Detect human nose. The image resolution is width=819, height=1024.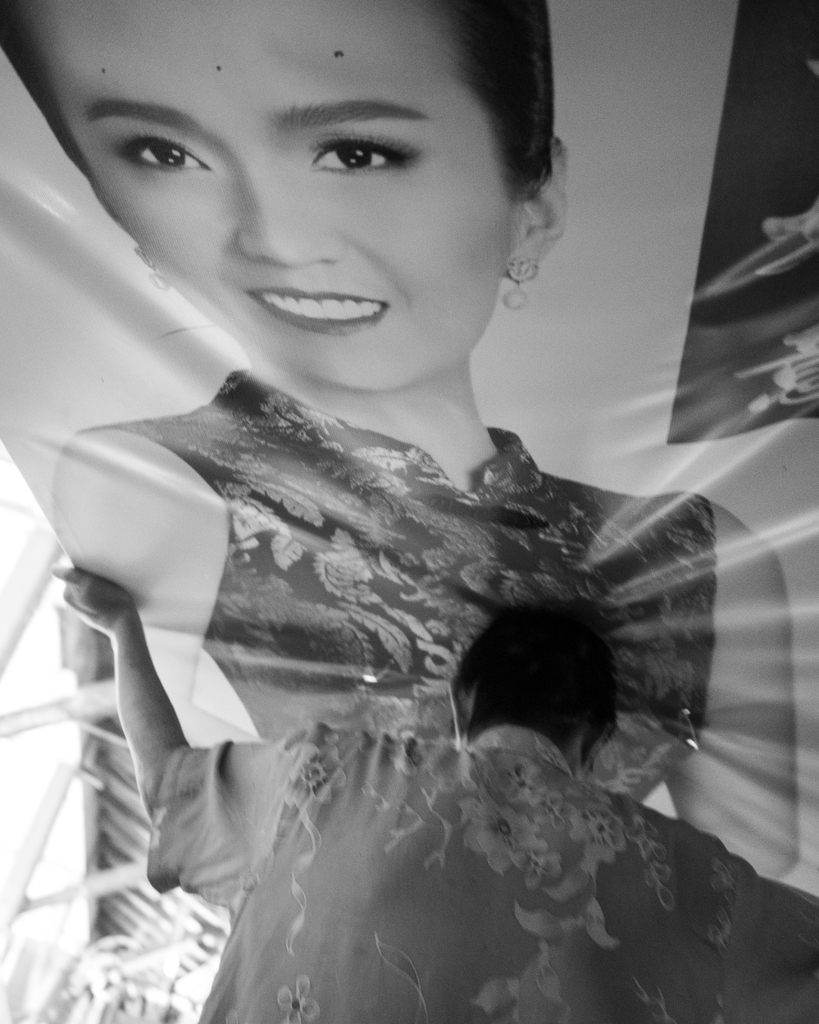
left=245, top=173, right=343, bottom=271.
